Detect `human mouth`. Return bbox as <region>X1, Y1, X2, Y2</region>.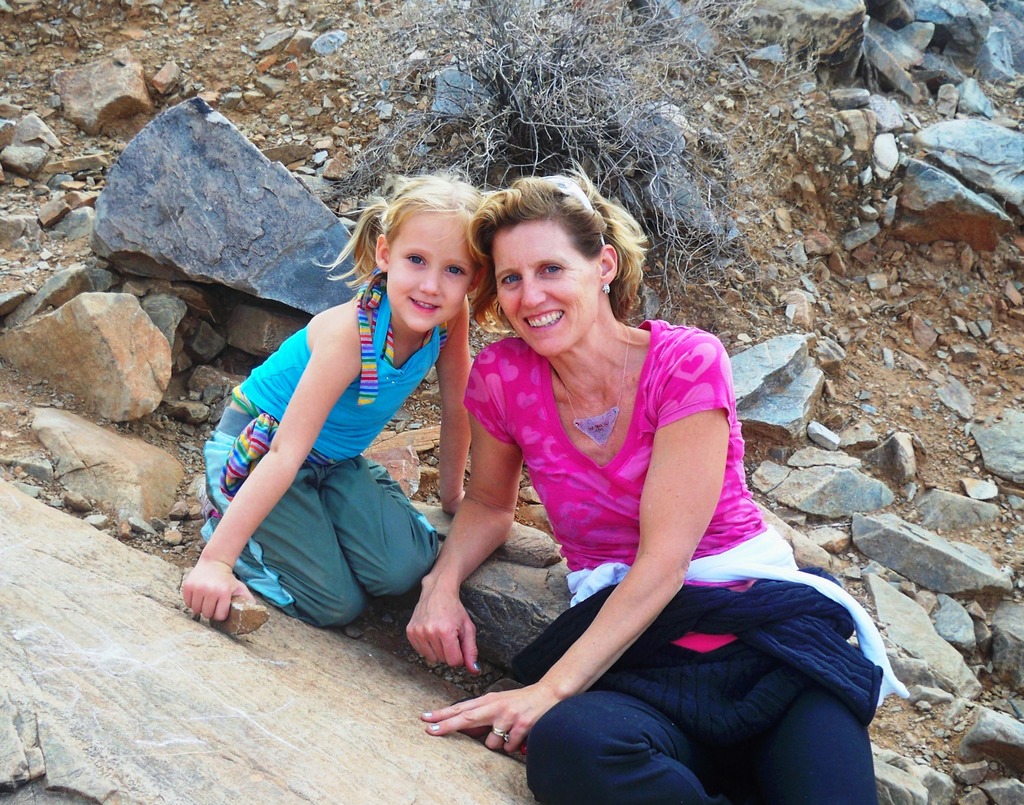
<region>408, 296, 440, 315</region>.
